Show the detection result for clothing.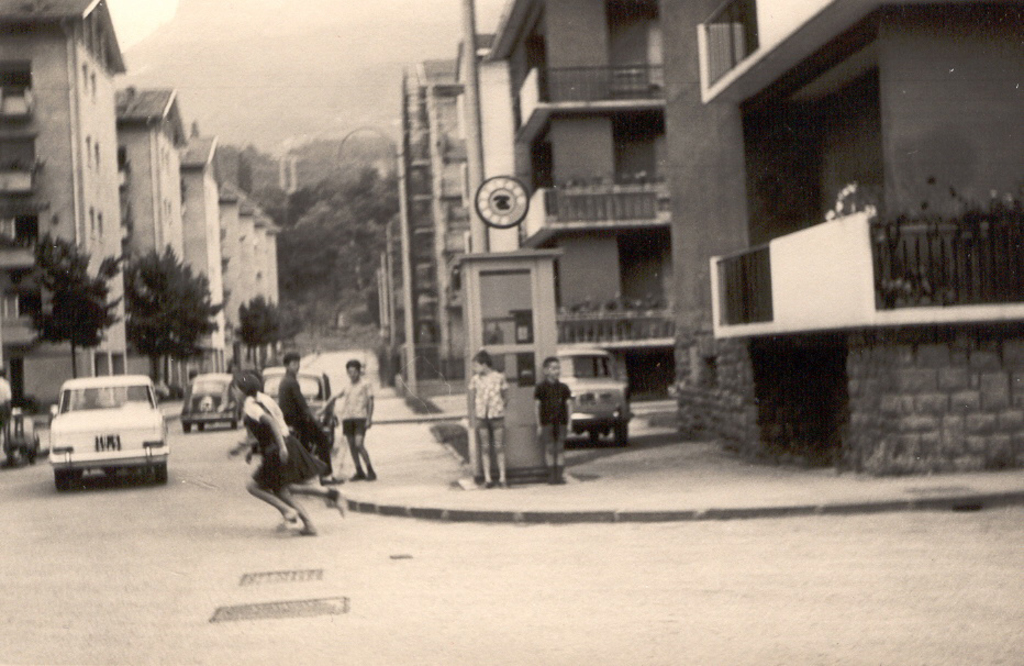
(x1=242, y1=390, x2=327, y2=490).
